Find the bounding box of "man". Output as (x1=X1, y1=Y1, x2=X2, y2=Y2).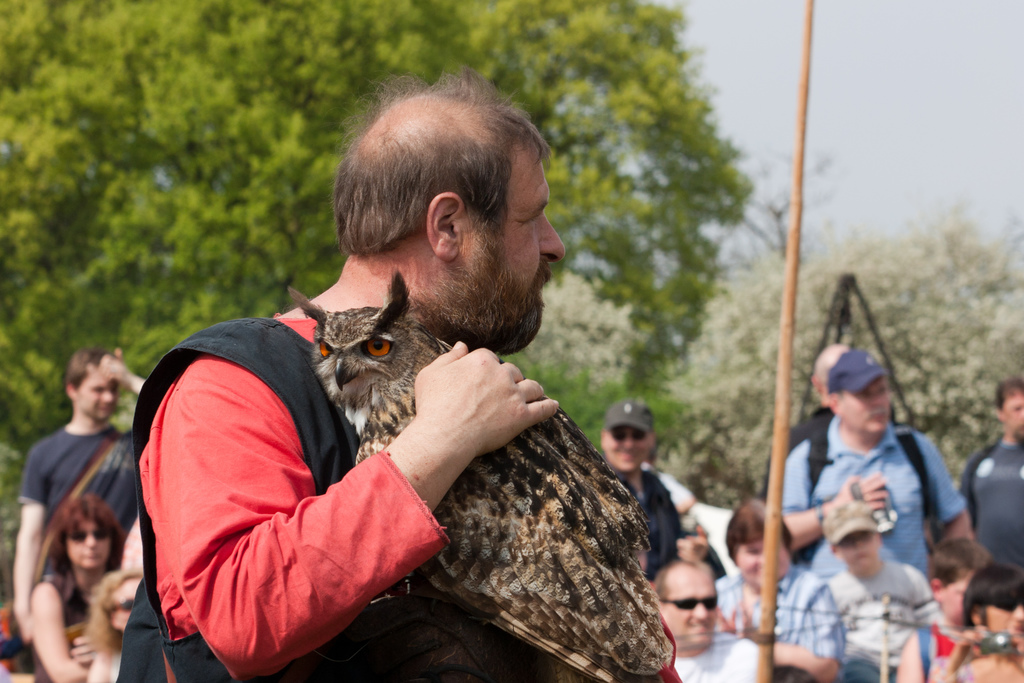
(x1=116, y1=119, x2=708, y2=672).
